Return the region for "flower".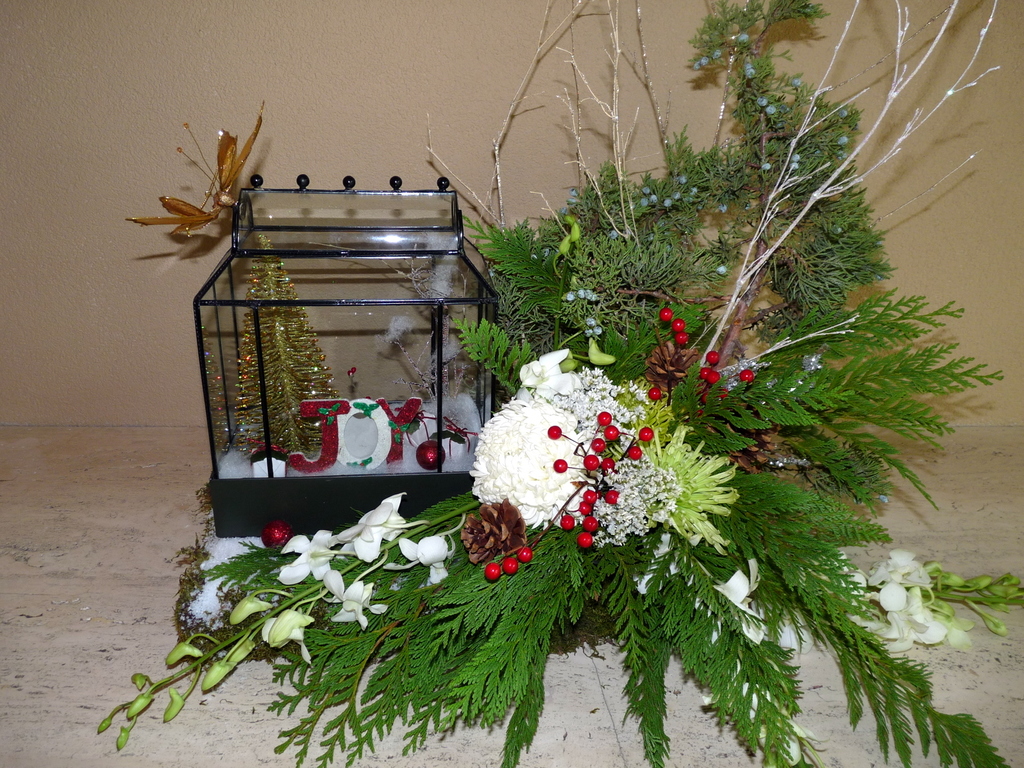
select_region(276, 530, 339, 586).
